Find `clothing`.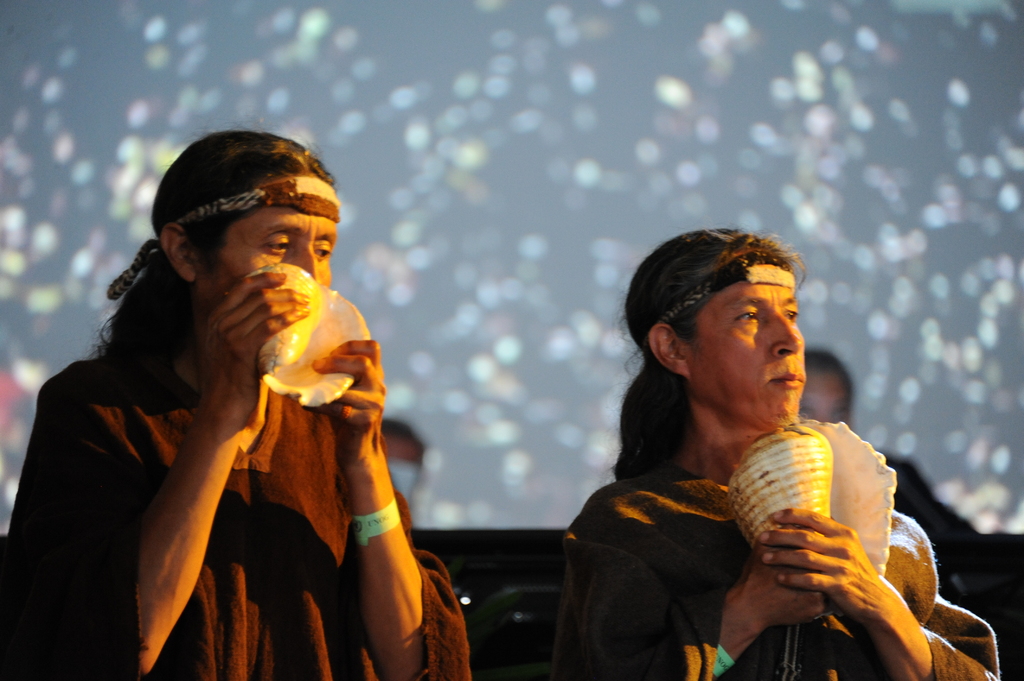
{"left": 556, "top": 461, "right": 993, "bottom": 680}.
